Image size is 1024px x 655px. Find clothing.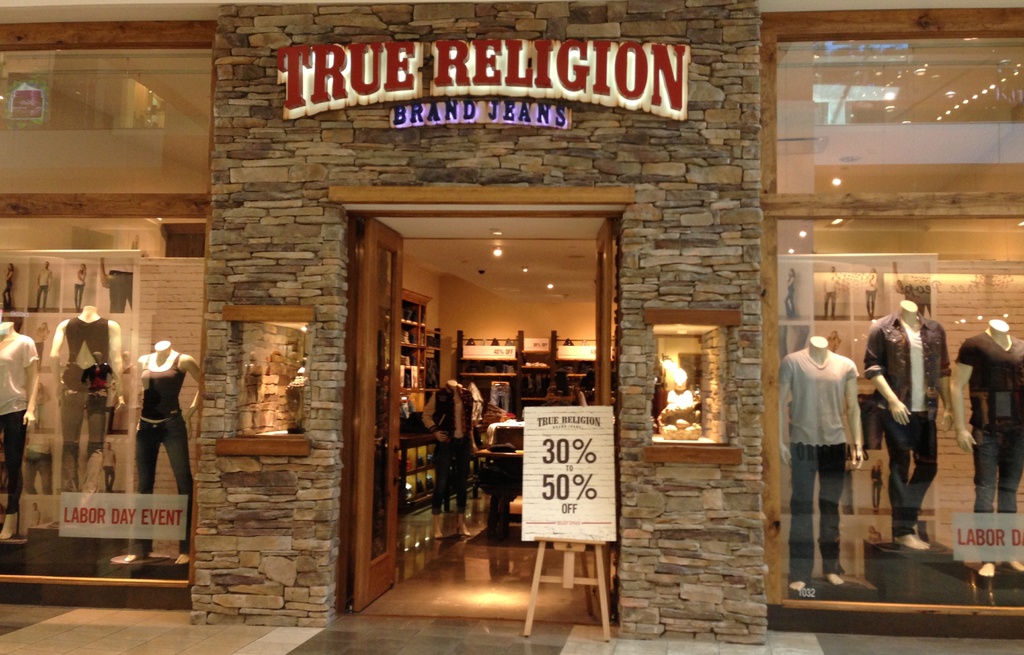
Rect(129, 366, 191, 557).
